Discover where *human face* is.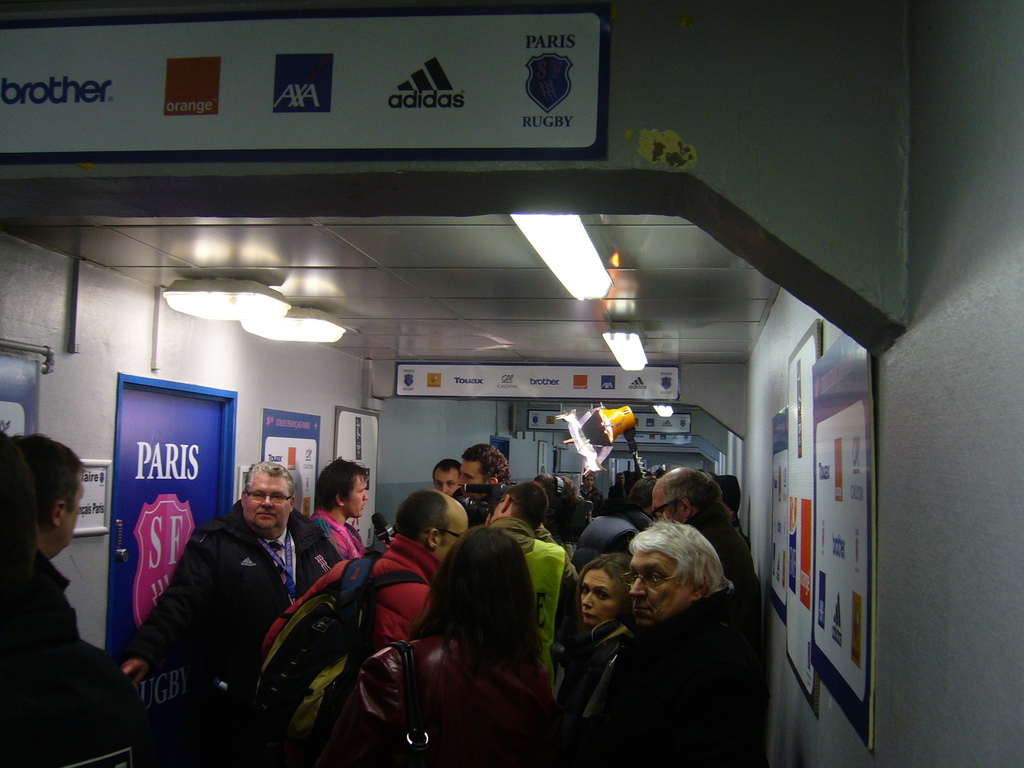
Discovered at BBox(453, 461, 481, 484).
